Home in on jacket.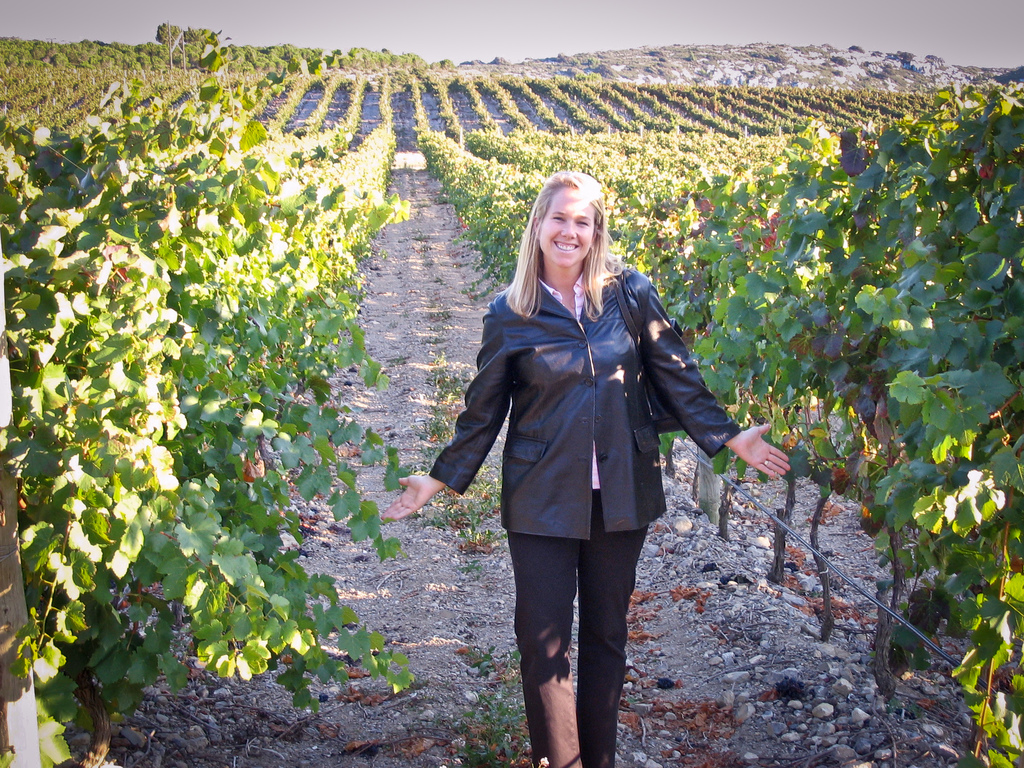
Homed in at (435,263,746,553).
